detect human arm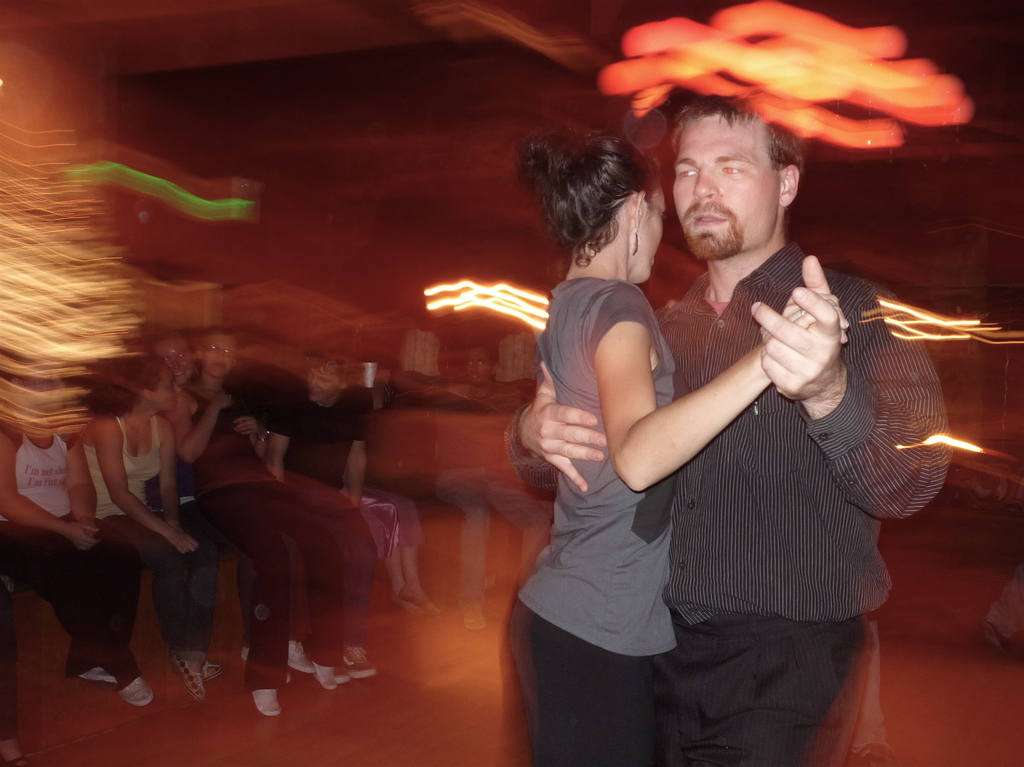
region(169, 391, 234, 465)
